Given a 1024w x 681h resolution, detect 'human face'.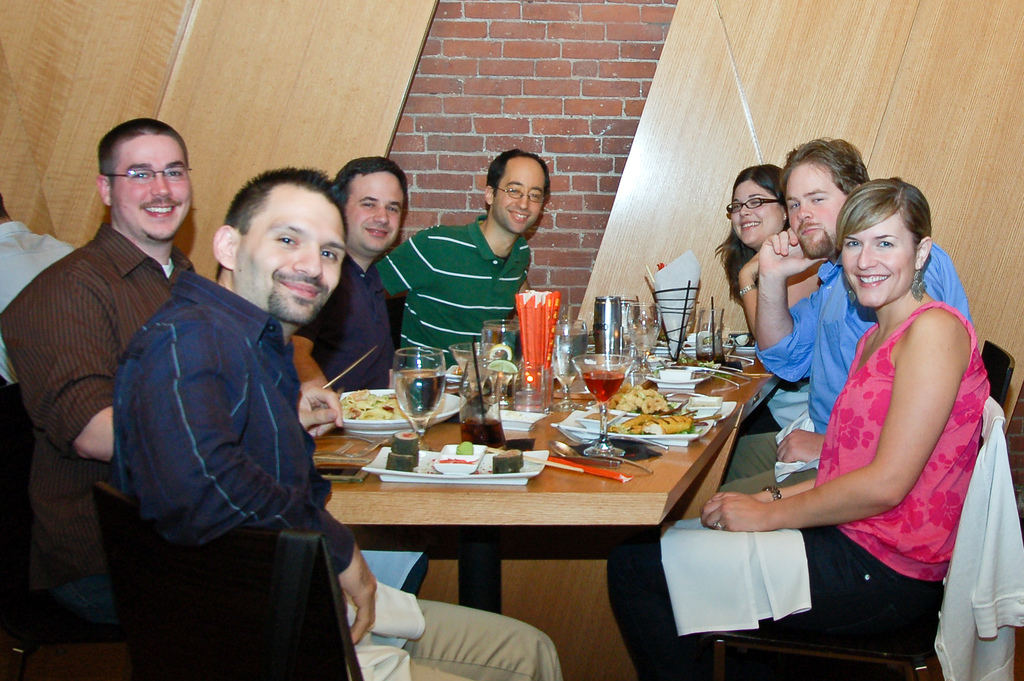
[346, 172, 410, 256].
